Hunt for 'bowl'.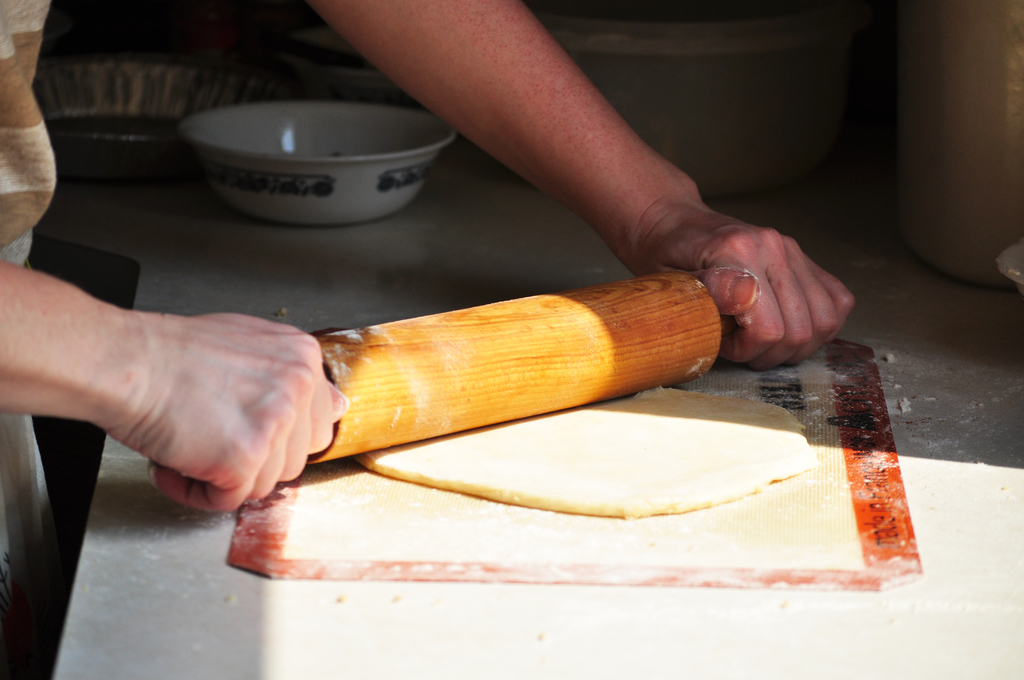
Hunted down at bbox=[173, 93, 461, 223].
